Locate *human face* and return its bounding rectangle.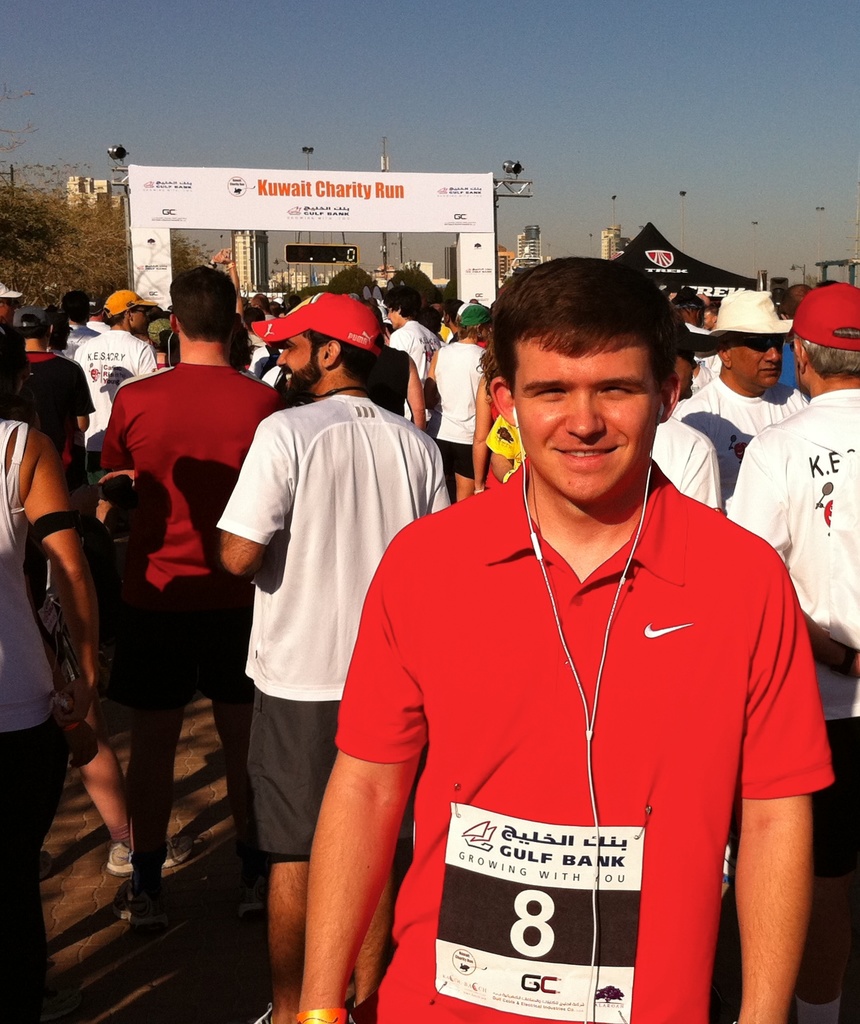
x1=275 y1=328 x2=326 y2=392.
